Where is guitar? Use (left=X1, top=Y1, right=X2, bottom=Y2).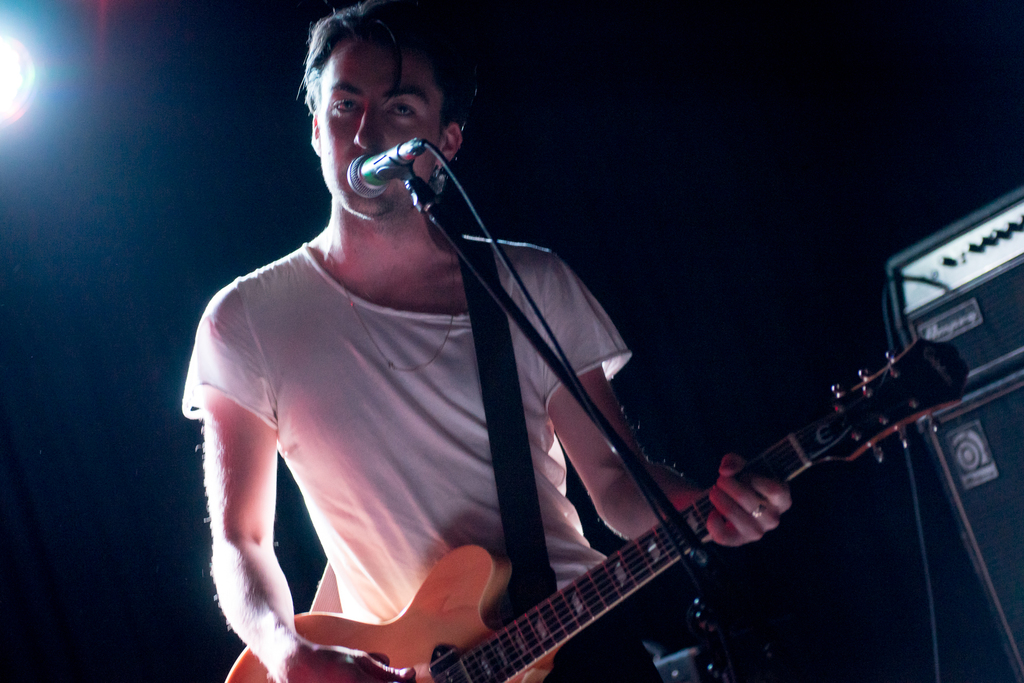
(left=220, top=331, right=971, bottom=682).
